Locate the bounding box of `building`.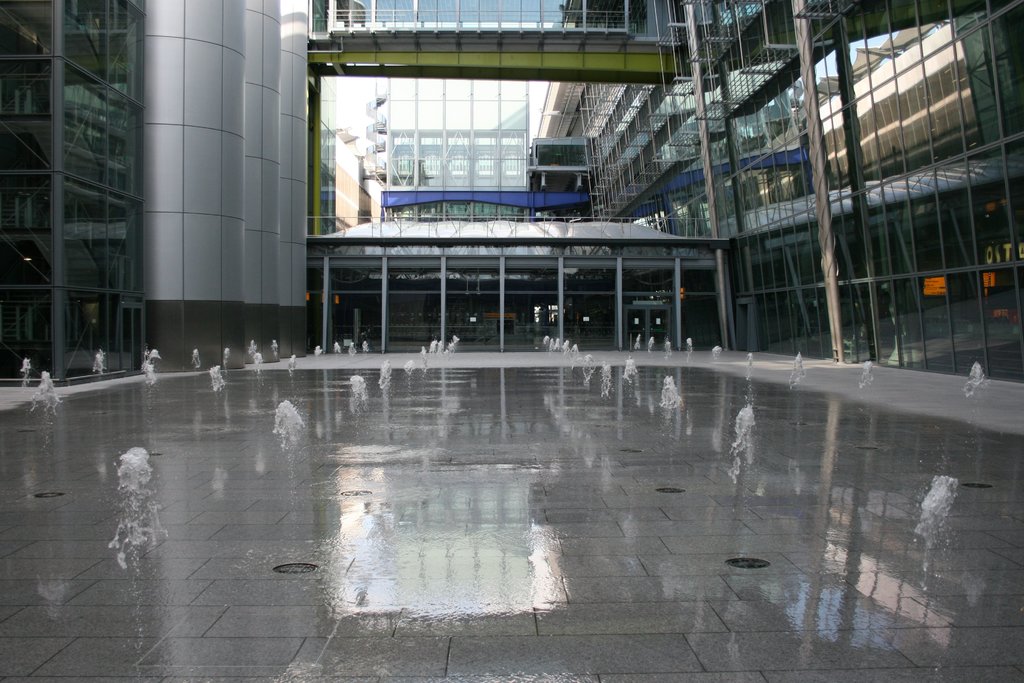
Bounding box: x1=0 y1=0 x2=1023 y2=386.
